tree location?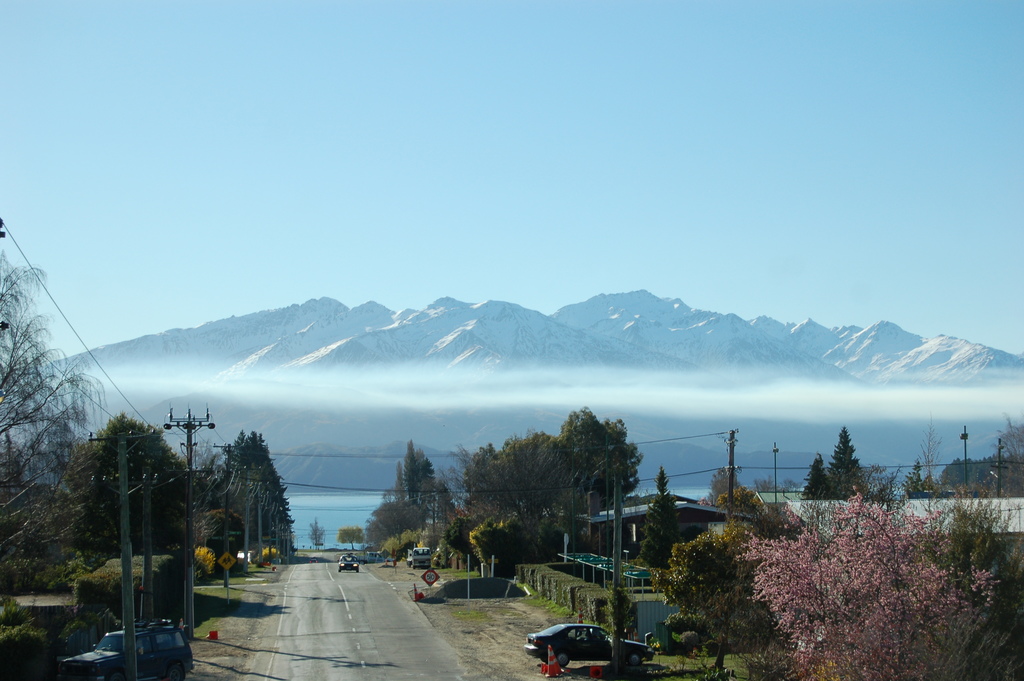
l=745, t=492, r=1007, b=680
